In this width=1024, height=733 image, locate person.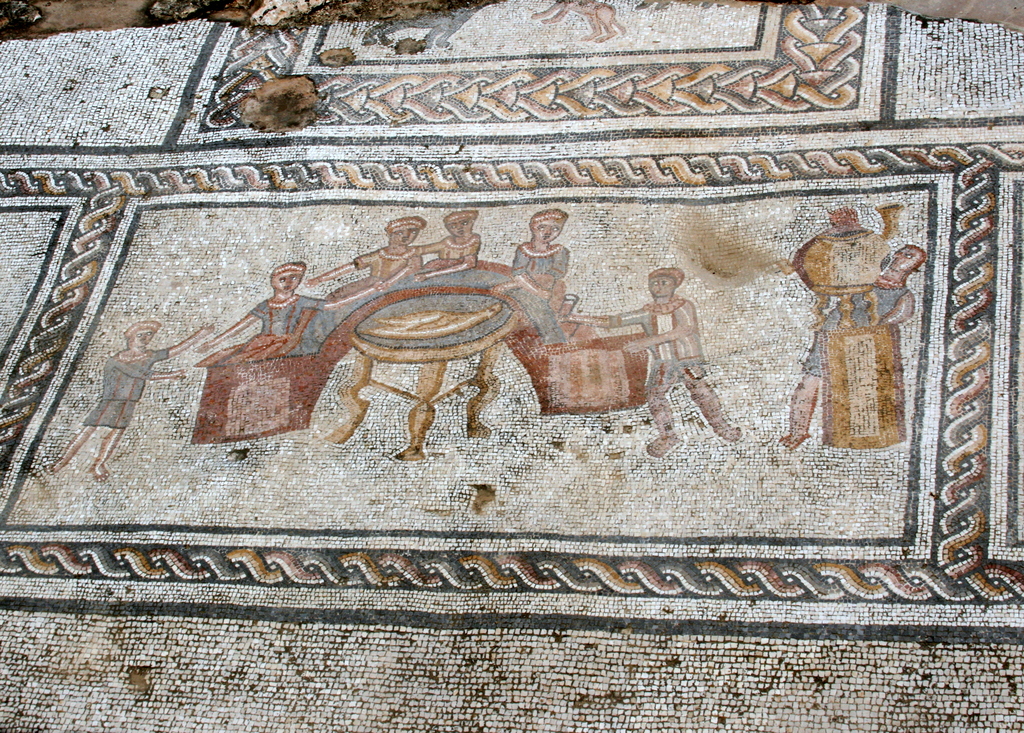
Bounding box: (200, 256, 341, 354).
